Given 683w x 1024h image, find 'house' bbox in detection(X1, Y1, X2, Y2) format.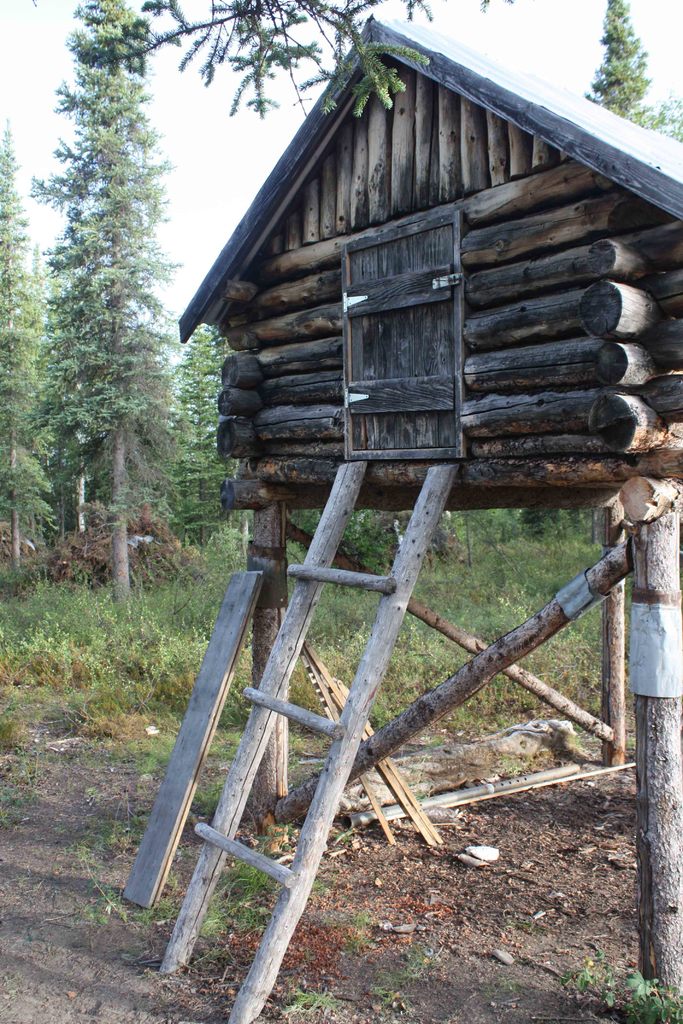
detection(176, 13, 682, 509).
